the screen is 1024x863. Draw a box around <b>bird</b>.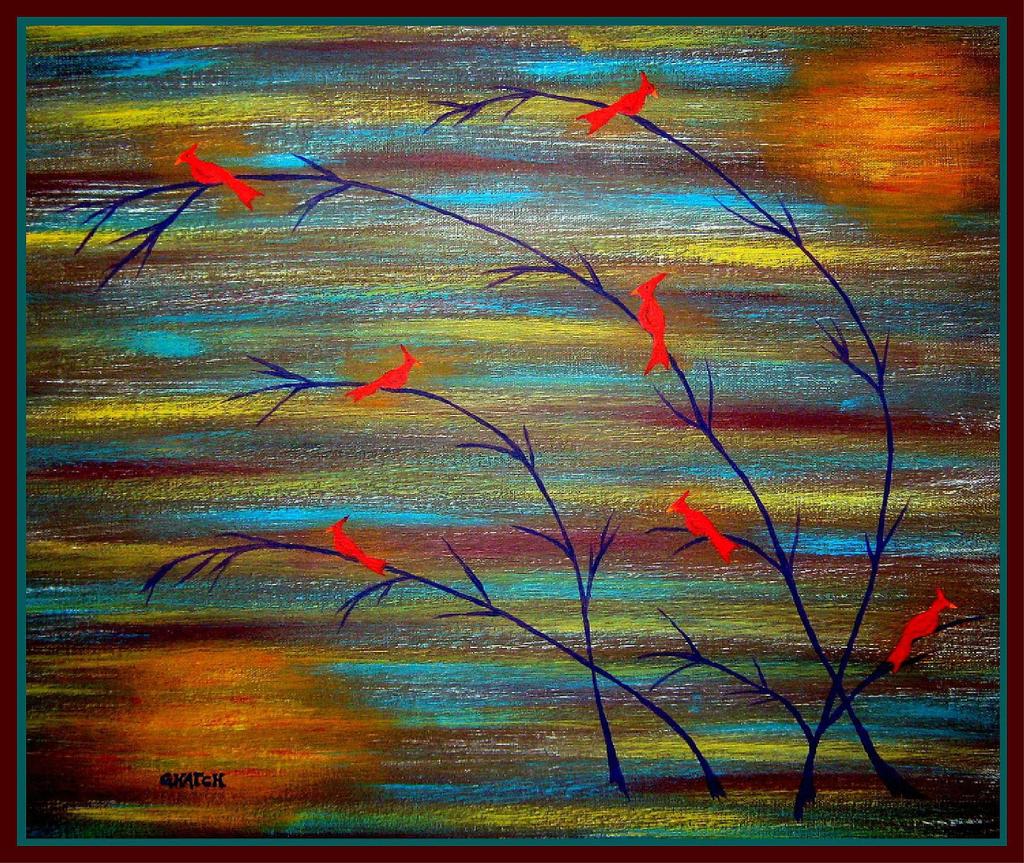
(left=314, top=514, right=388, bottom=581).
